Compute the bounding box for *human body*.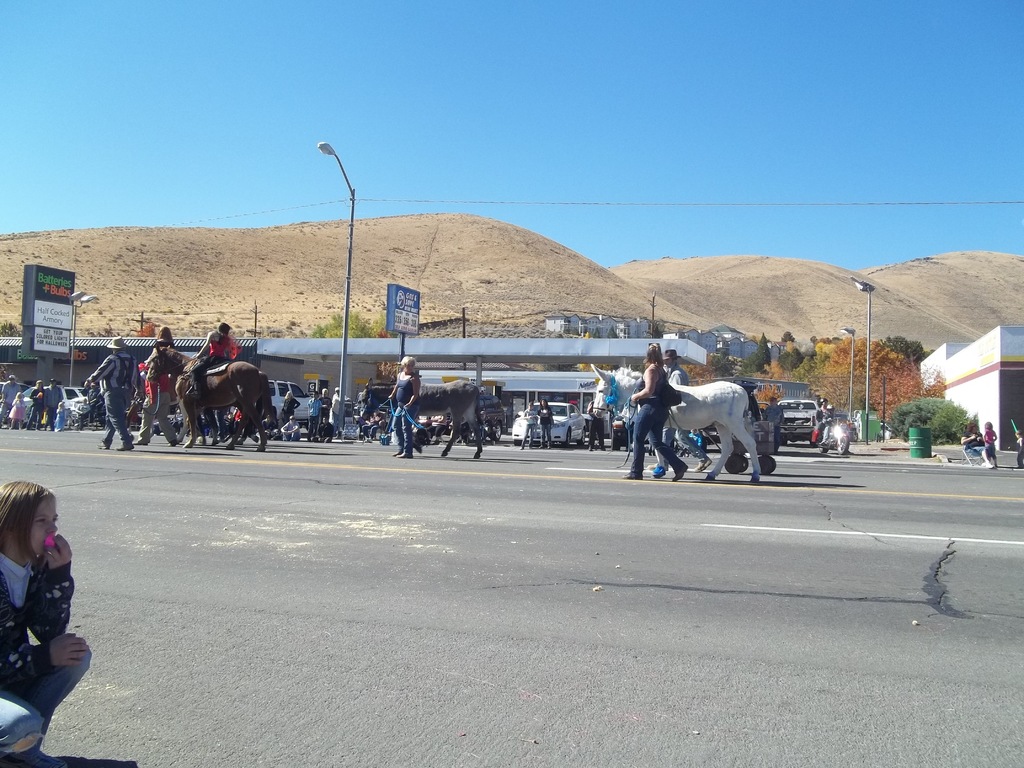
(0,374,18,420).
